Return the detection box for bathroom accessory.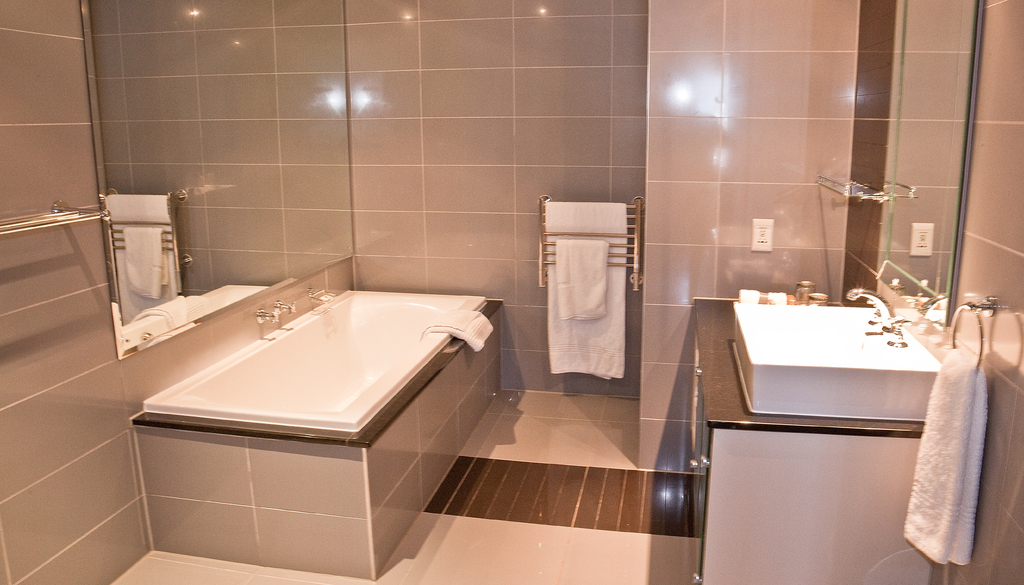
812,173,881,211.
